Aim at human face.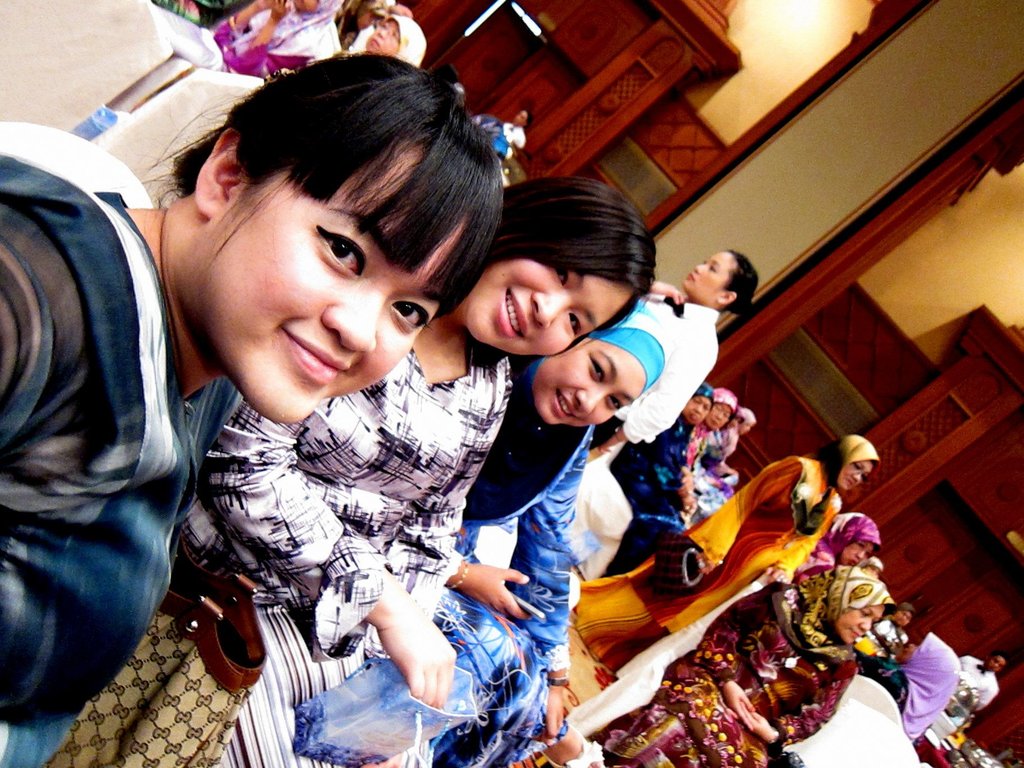
Aimed at bbox(535, 337, 649, 422).
